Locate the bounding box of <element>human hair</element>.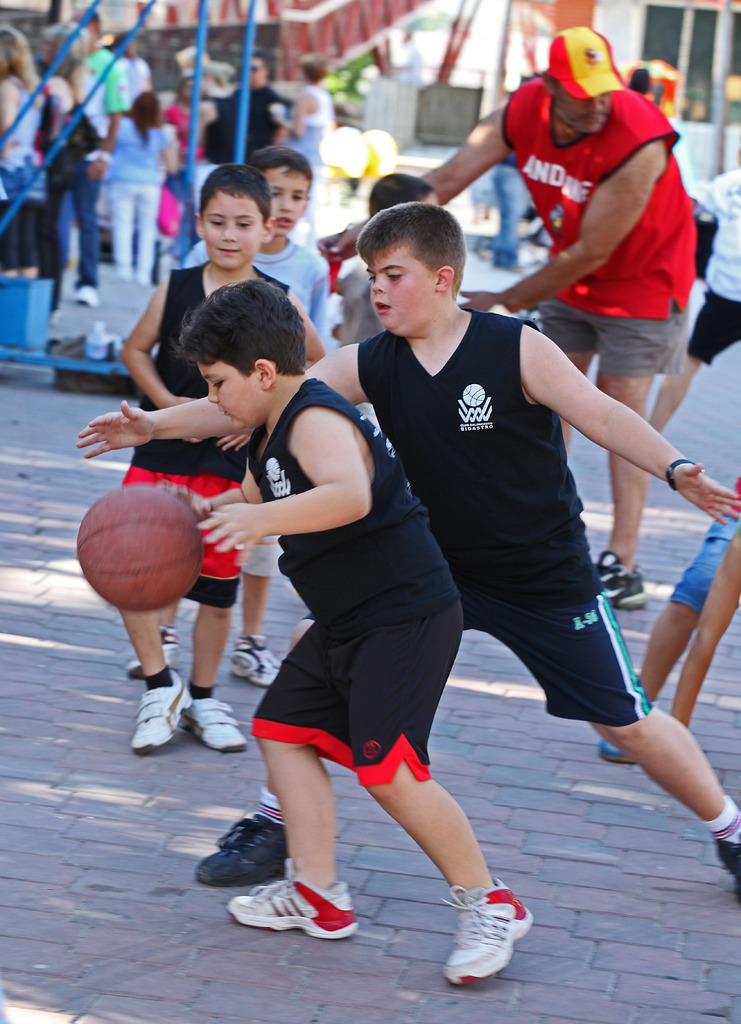
Bounding box: select_region(197, 163, 272, 227).
